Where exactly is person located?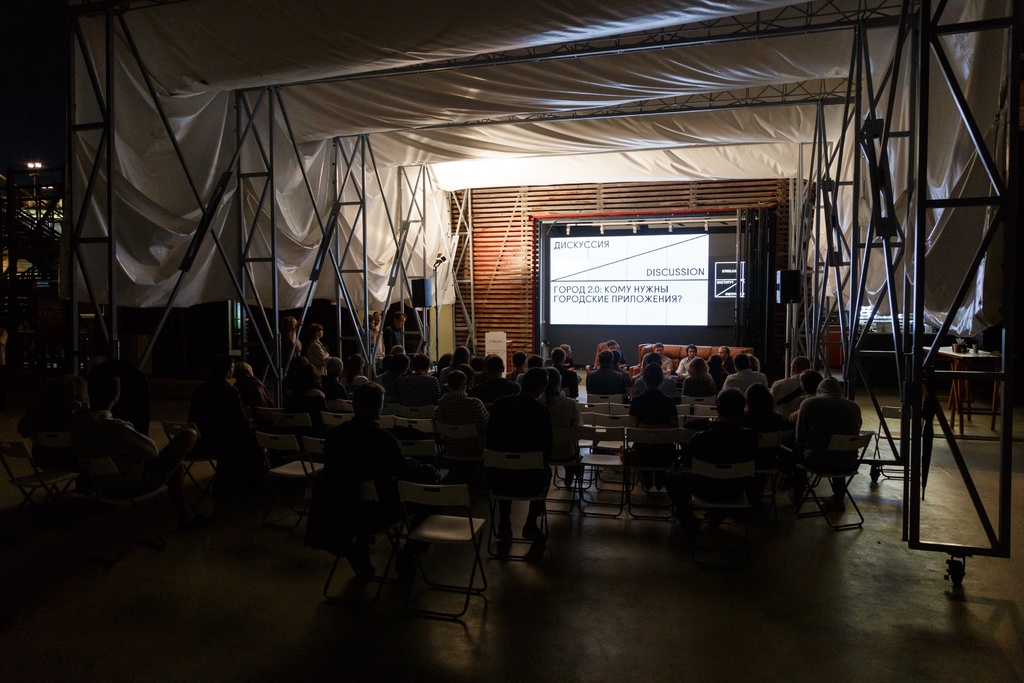
Its bounding box is box(326, 385, 417, 531).
